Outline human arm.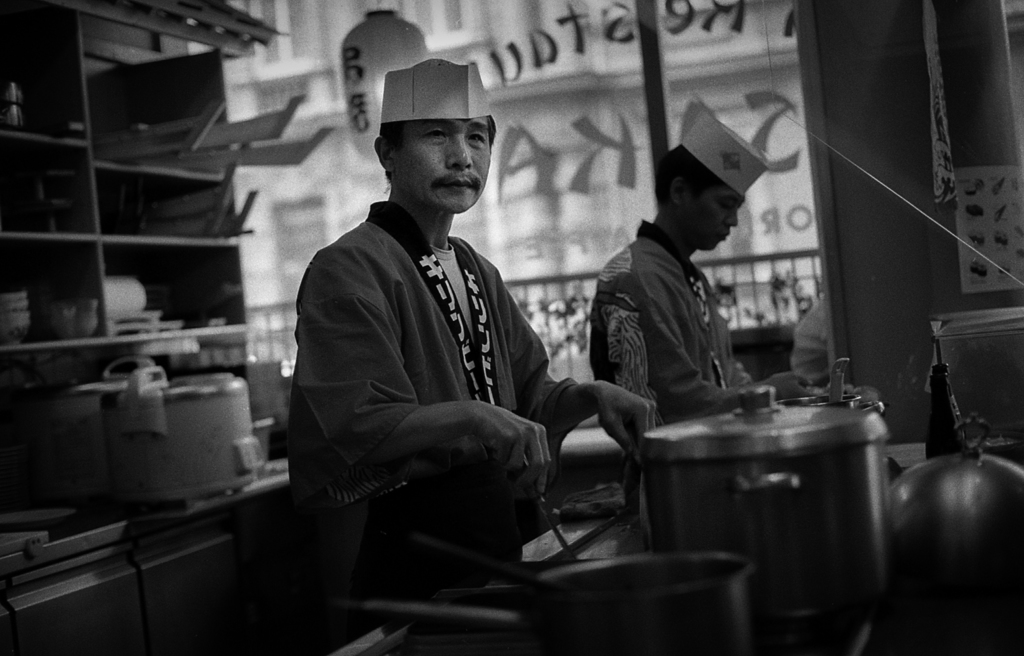
Outline: region(585, 260, 826, 433).
